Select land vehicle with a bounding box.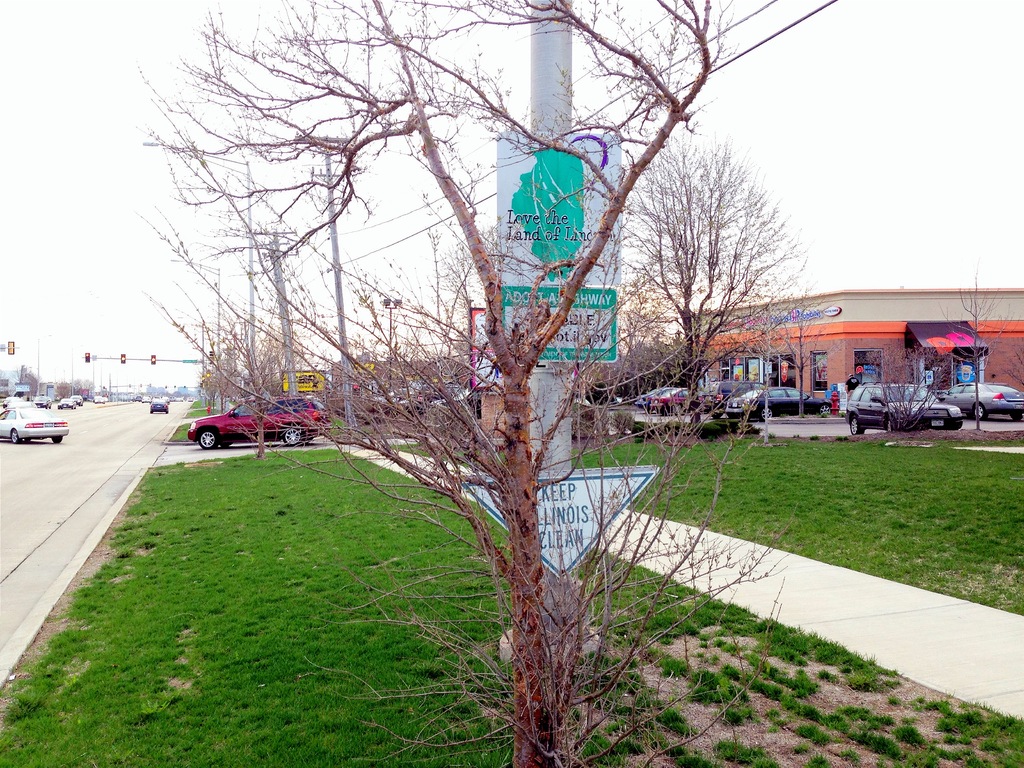
{"left": 58, "top": 396, "right": 76, "bottom": 410}.
